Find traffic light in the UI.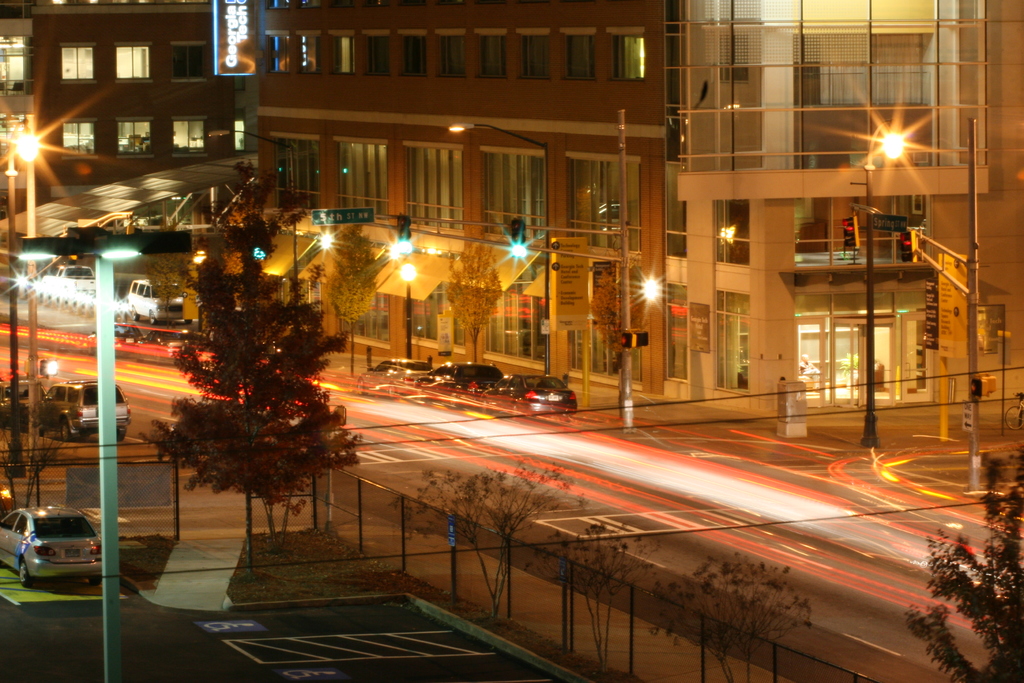
UI element at [left=514, top=217, right=524, bottom=256].
